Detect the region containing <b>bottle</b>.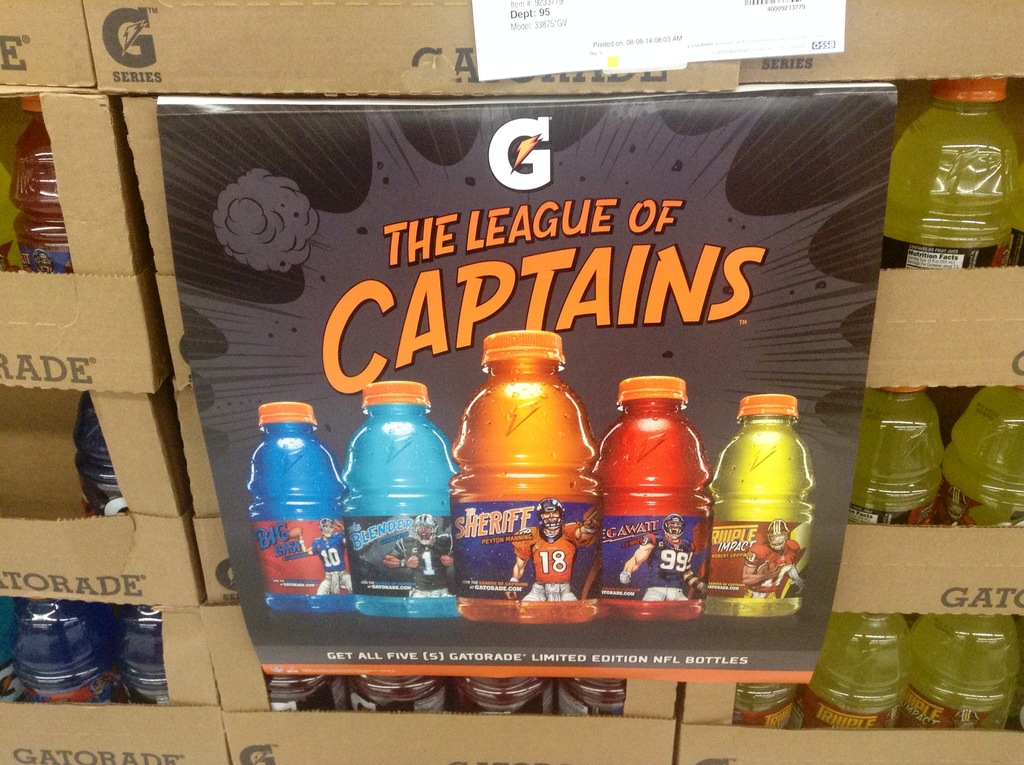
crop(118, 606, 170, 709).
